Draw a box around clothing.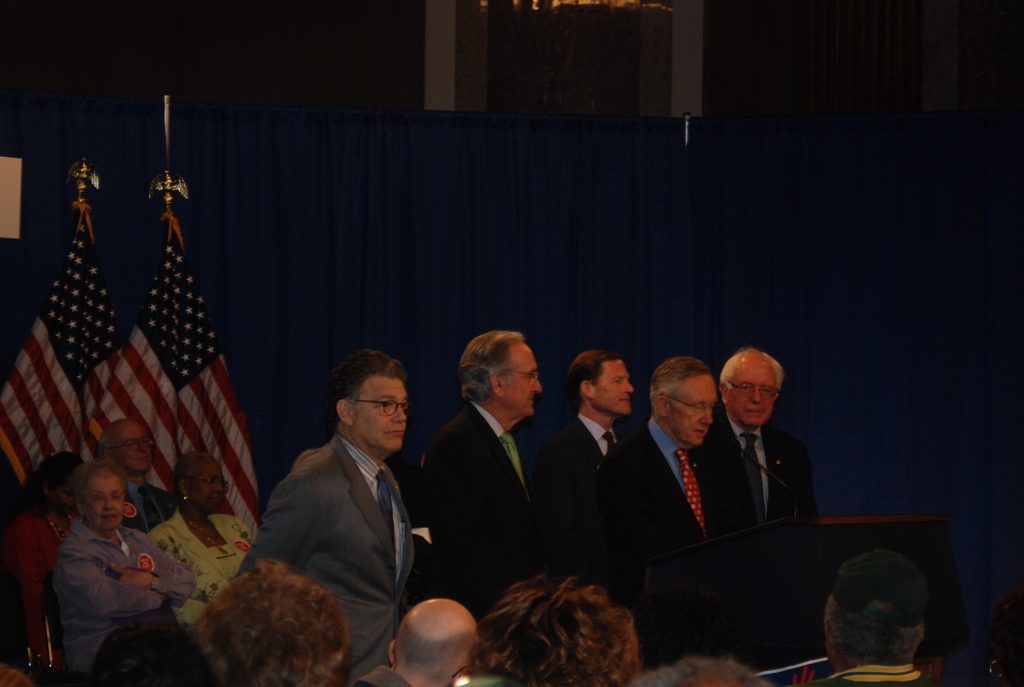
Rect(408, 401, 540, 621).
